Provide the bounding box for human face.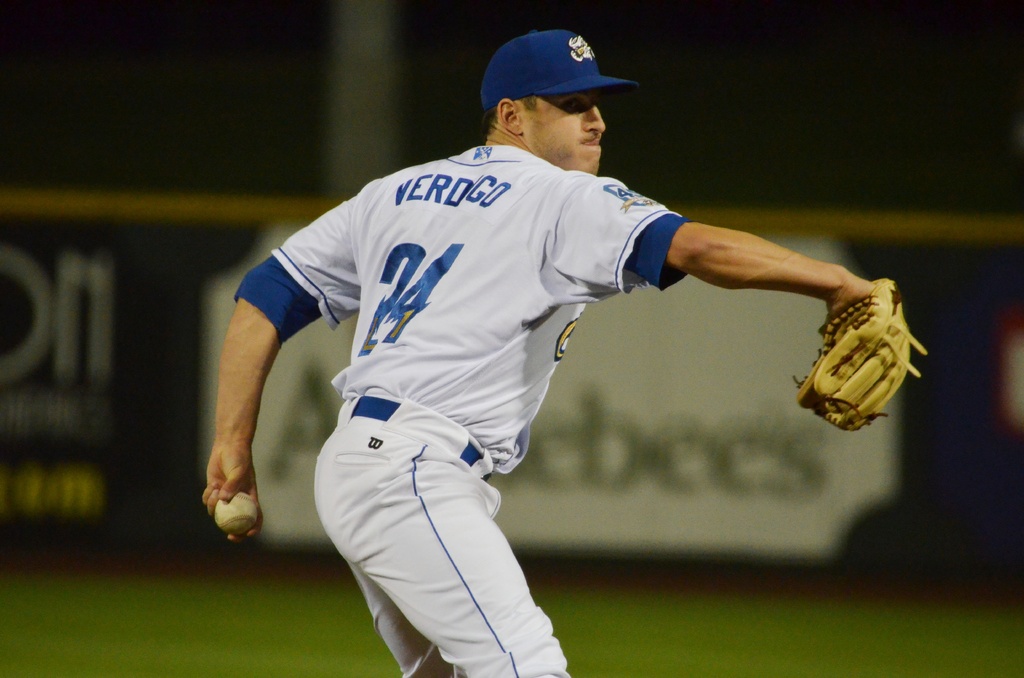
<bbox>522, 87, 604, 177</bbox>.
